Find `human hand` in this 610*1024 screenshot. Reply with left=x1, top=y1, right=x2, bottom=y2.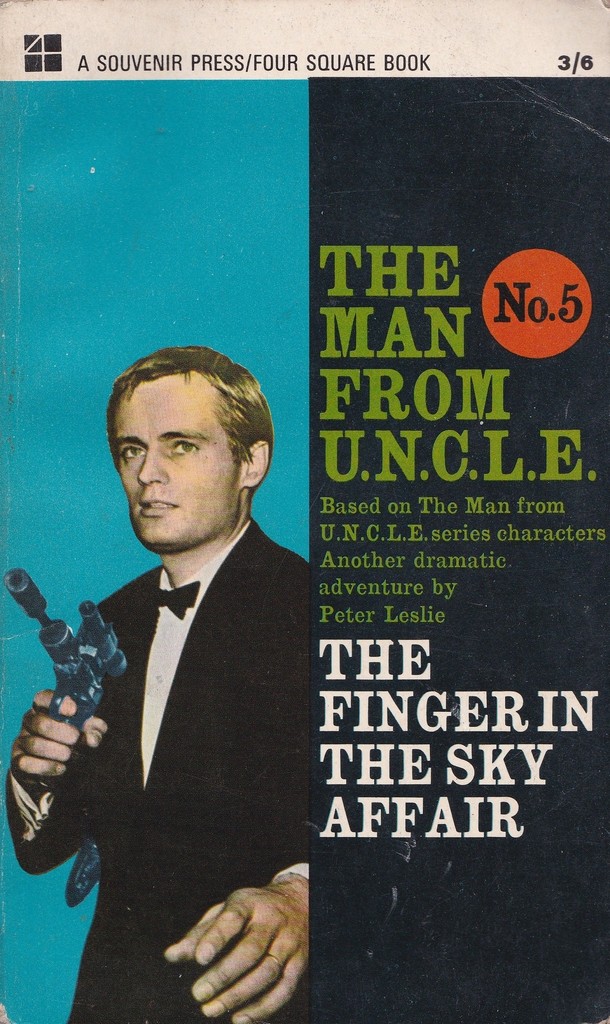
left=10, top=687, right=110, bottom=794.
